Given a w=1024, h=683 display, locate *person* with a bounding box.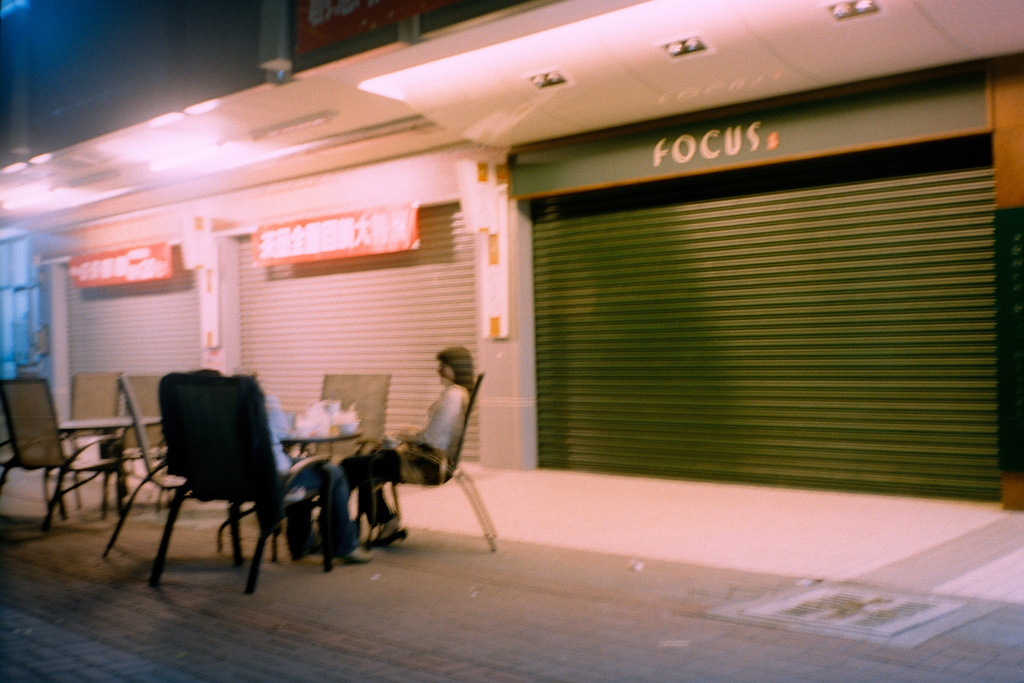
Located: bbox(314, 348, 476, 554).
